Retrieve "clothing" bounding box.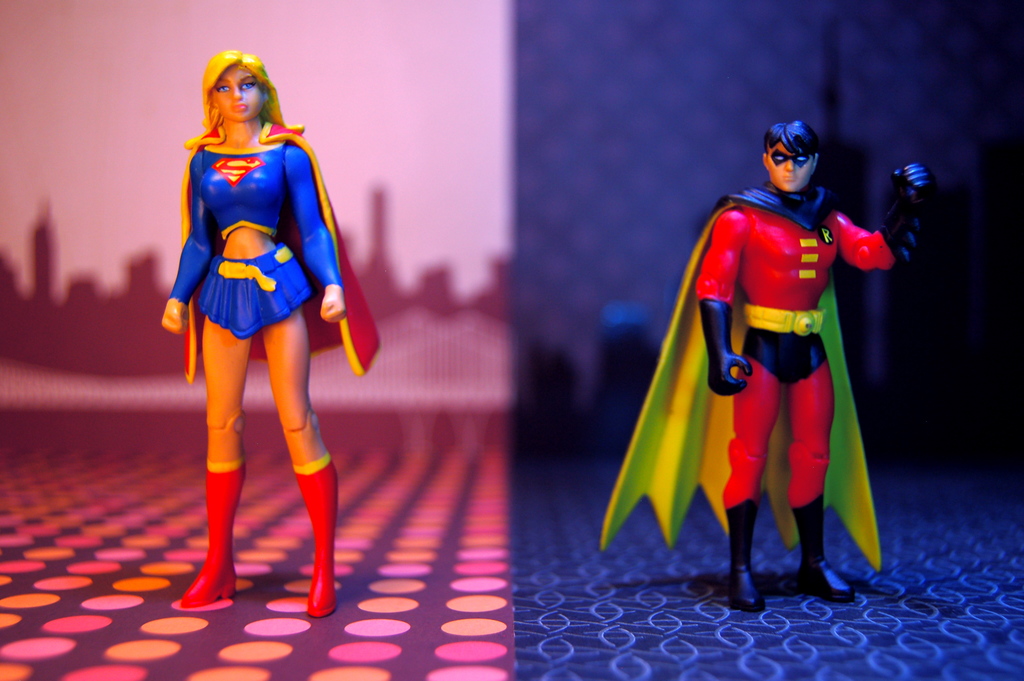
Bounding box: x1=604 y1=183 x2=903 y2=563.
